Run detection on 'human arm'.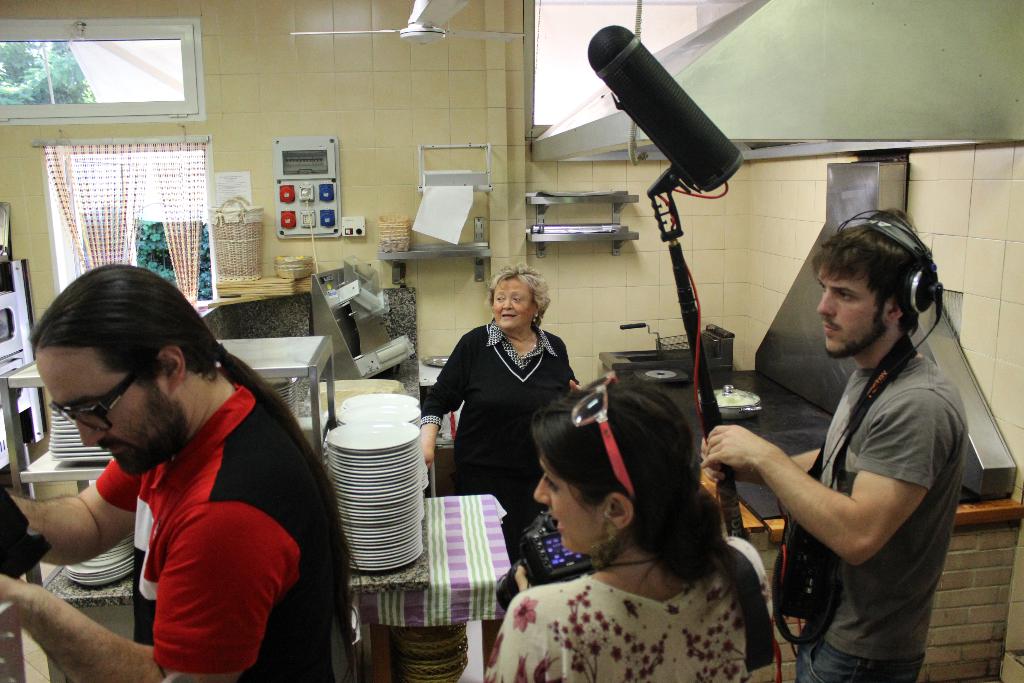
Result: 728/536/771/614.
